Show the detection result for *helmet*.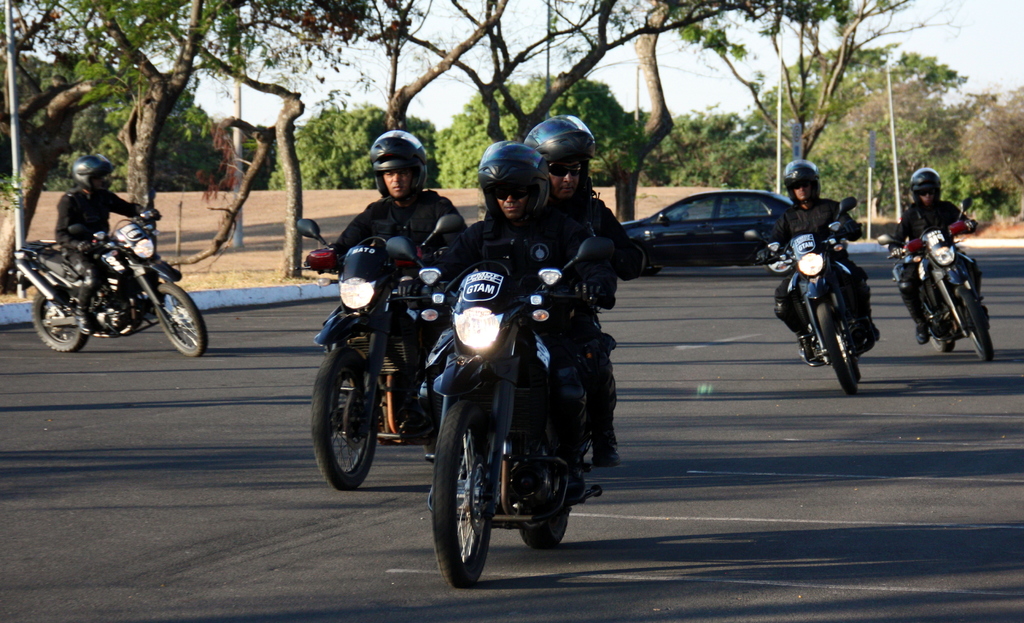
[left=907, top=166, right=943, bottom=210].
